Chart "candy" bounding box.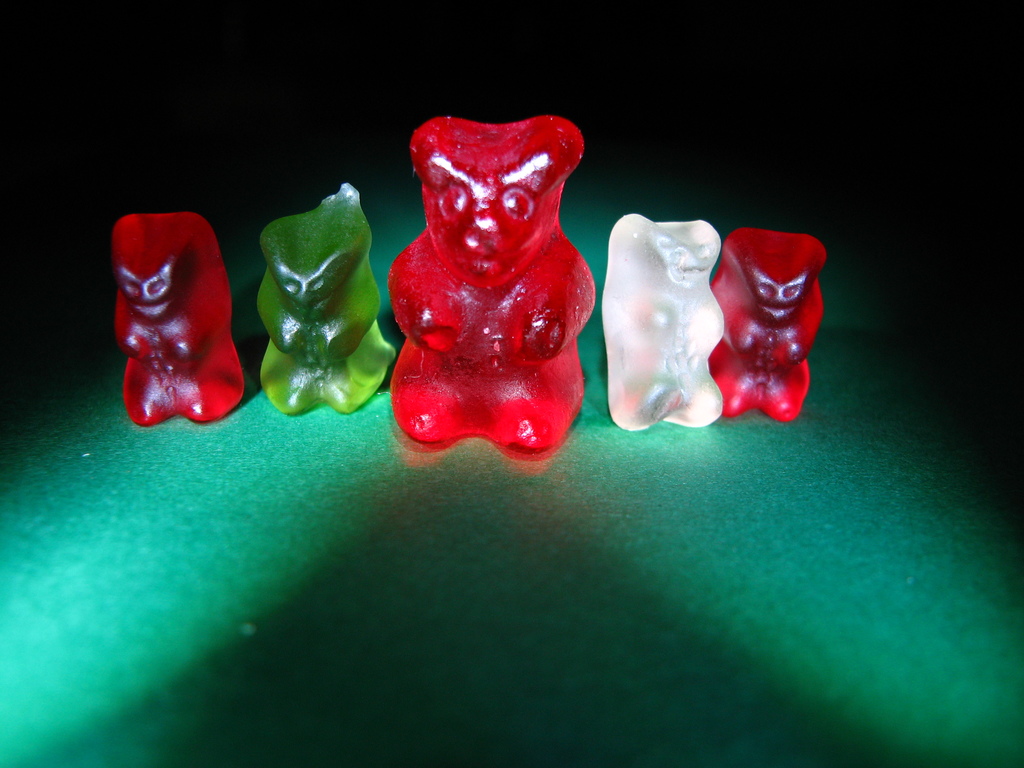
Charted: select_region(99, 111, 831, 465).
